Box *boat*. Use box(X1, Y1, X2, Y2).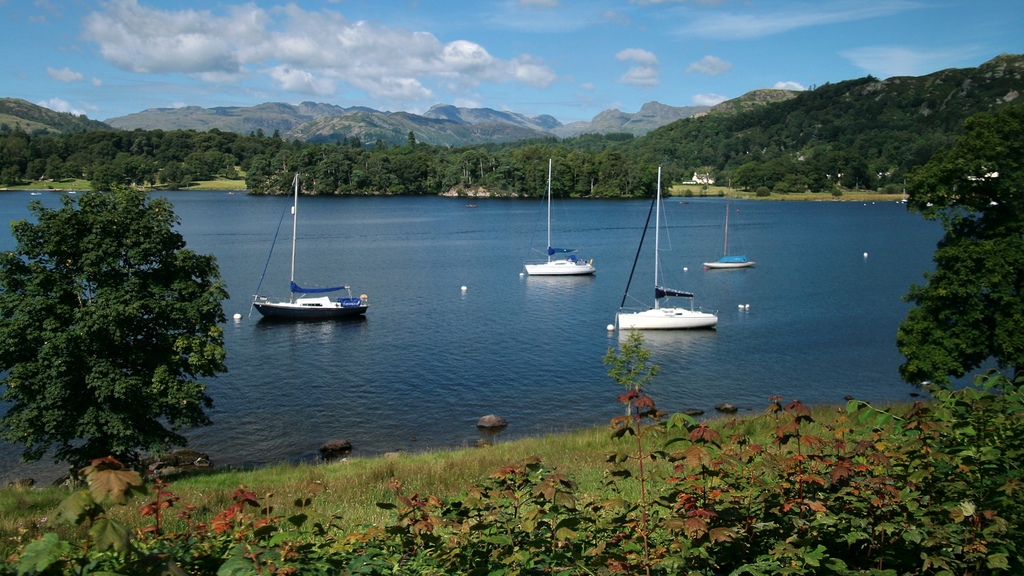
box(612, 167, 721, 335).
